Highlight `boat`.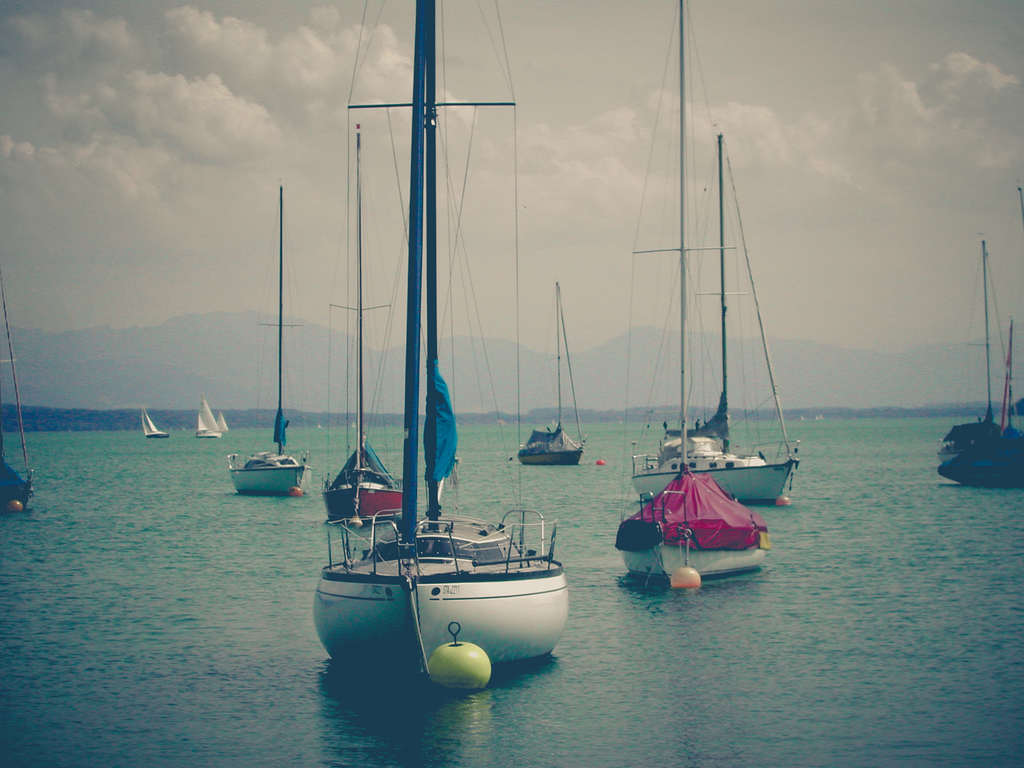
Highlighted region: locate(613, 0, 776, 583).
